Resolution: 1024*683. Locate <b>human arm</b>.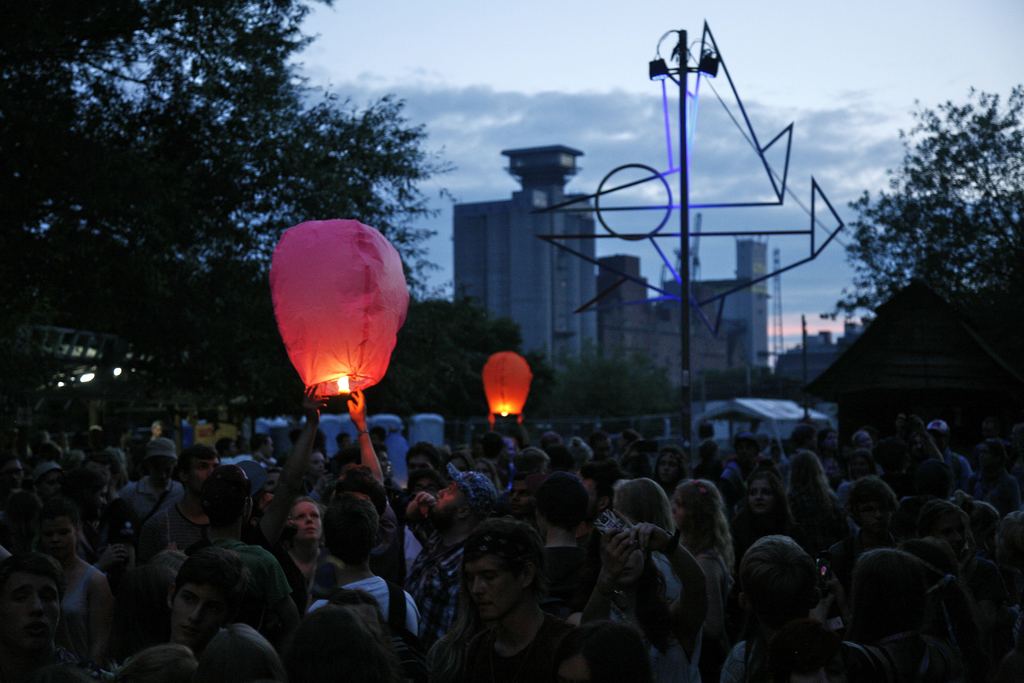
(86,572,115,661).
